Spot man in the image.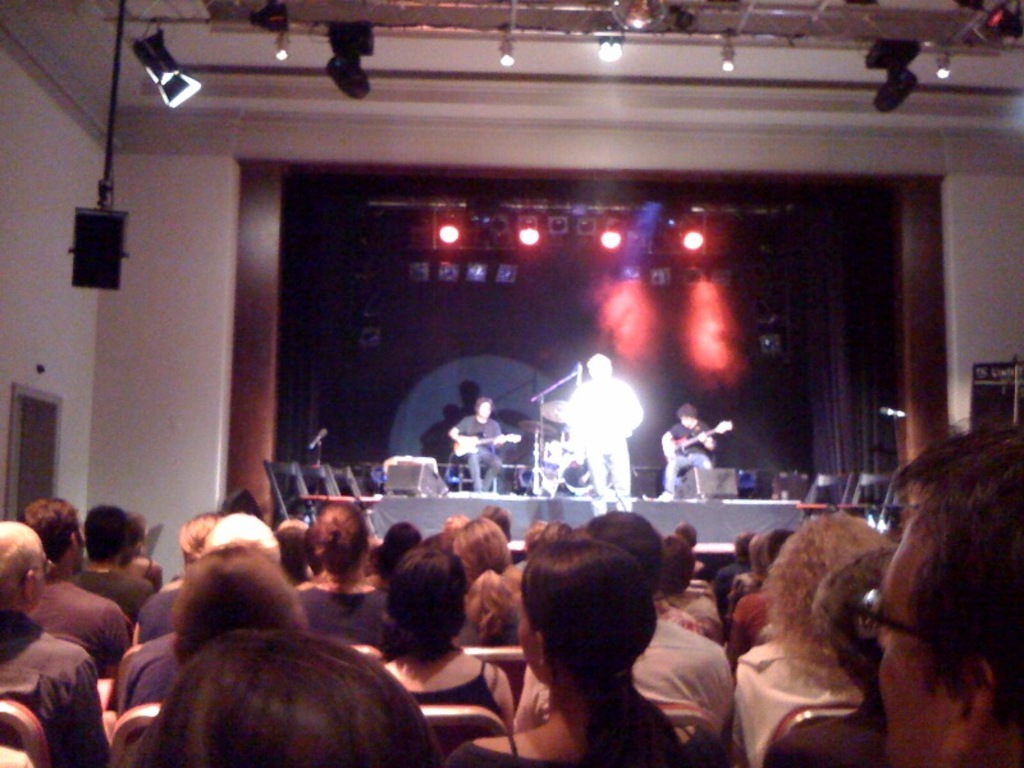
man found at locate(845, 421, 1023, 767).
